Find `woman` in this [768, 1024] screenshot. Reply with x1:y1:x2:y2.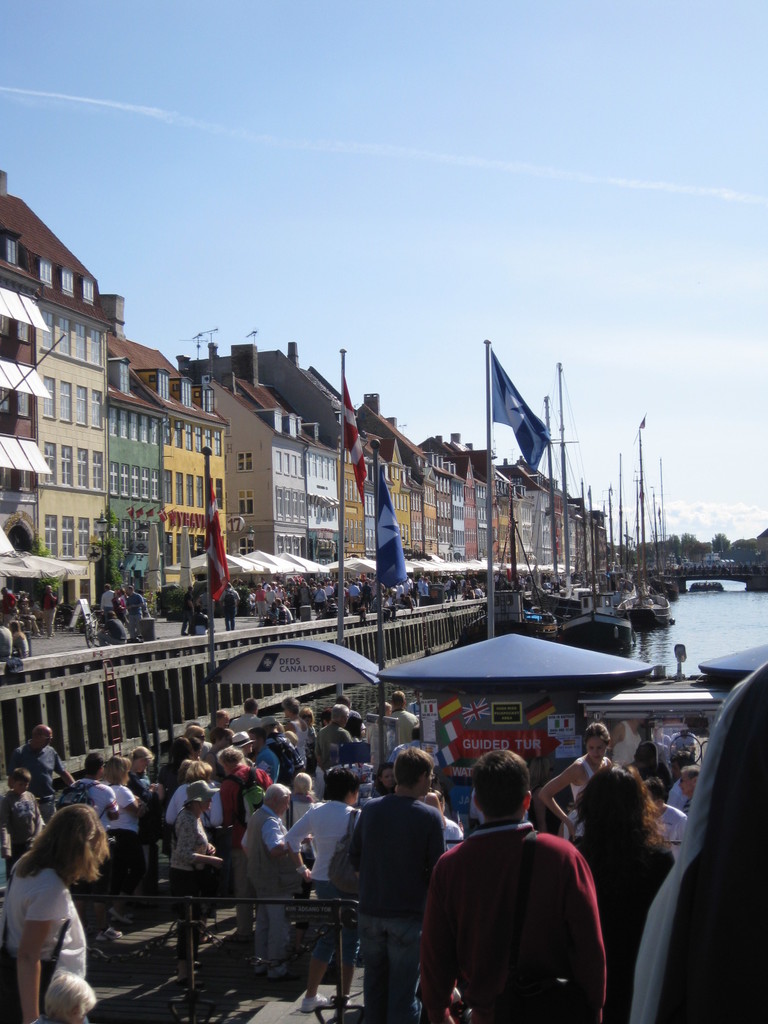
643:779:692:854.
